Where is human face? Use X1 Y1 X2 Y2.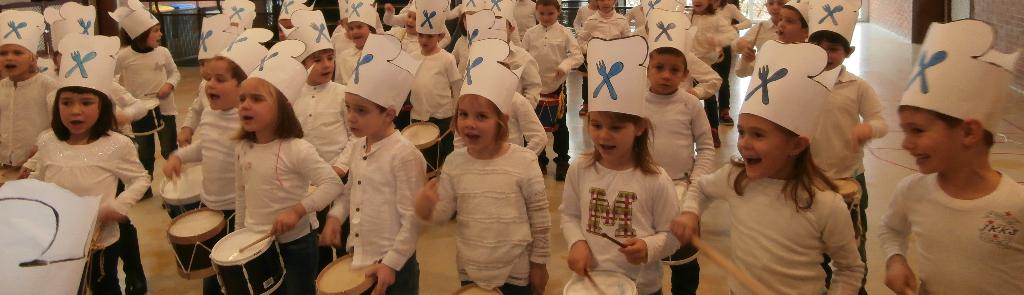
593 115 636 159.
